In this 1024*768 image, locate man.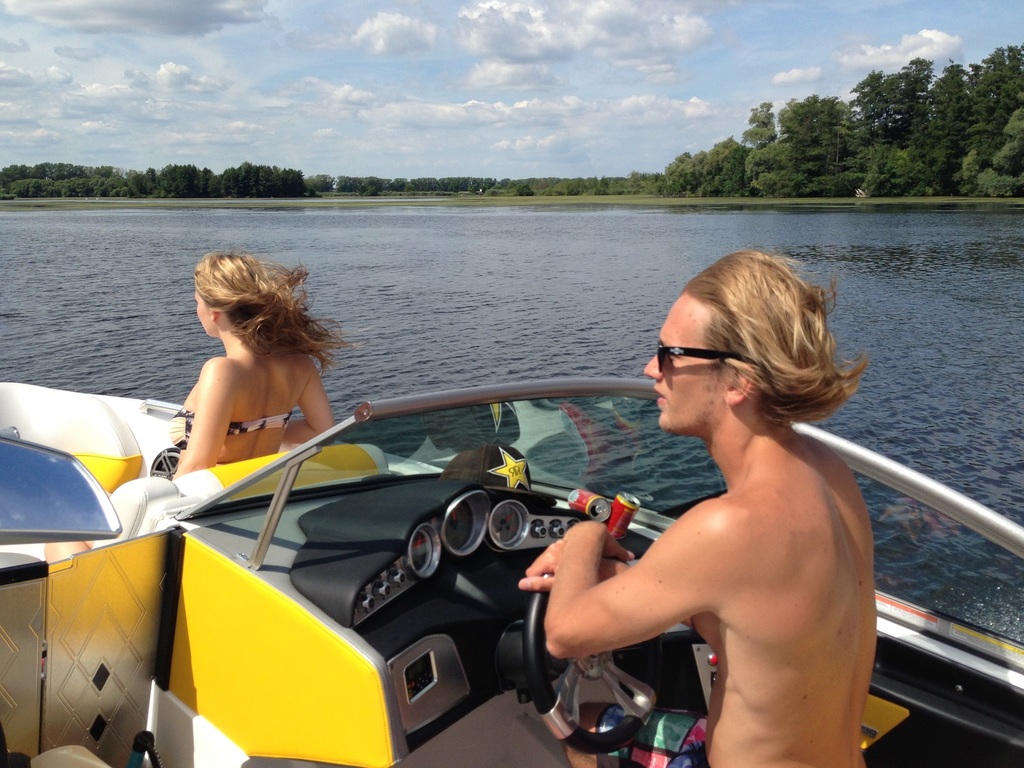
Bounding box: (515, 246, 879, 767).
